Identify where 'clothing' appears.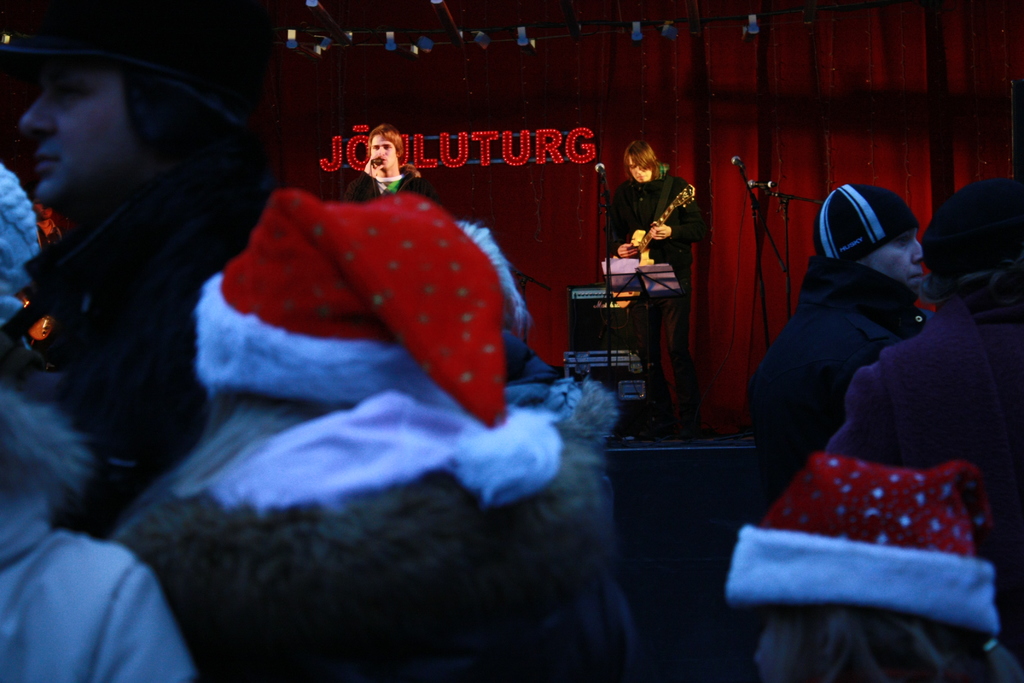
Appears at bbox(729, 177, 943, 543).
